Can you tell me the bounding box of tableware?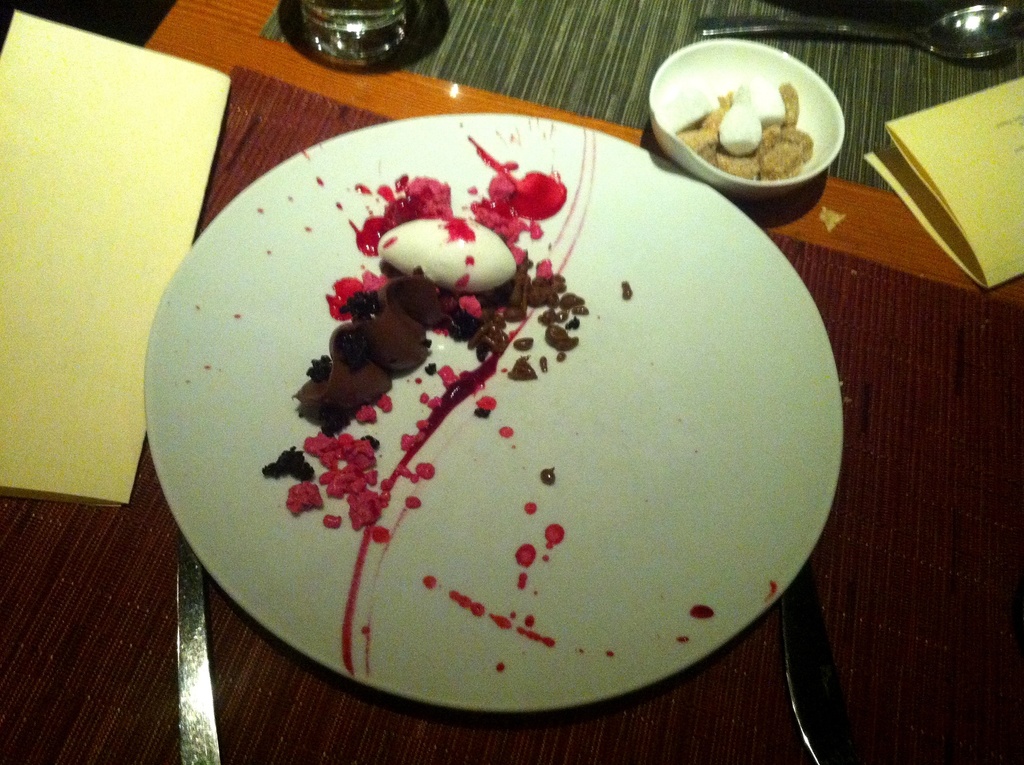
(left=120, top=90, right=872, bottom=709).
